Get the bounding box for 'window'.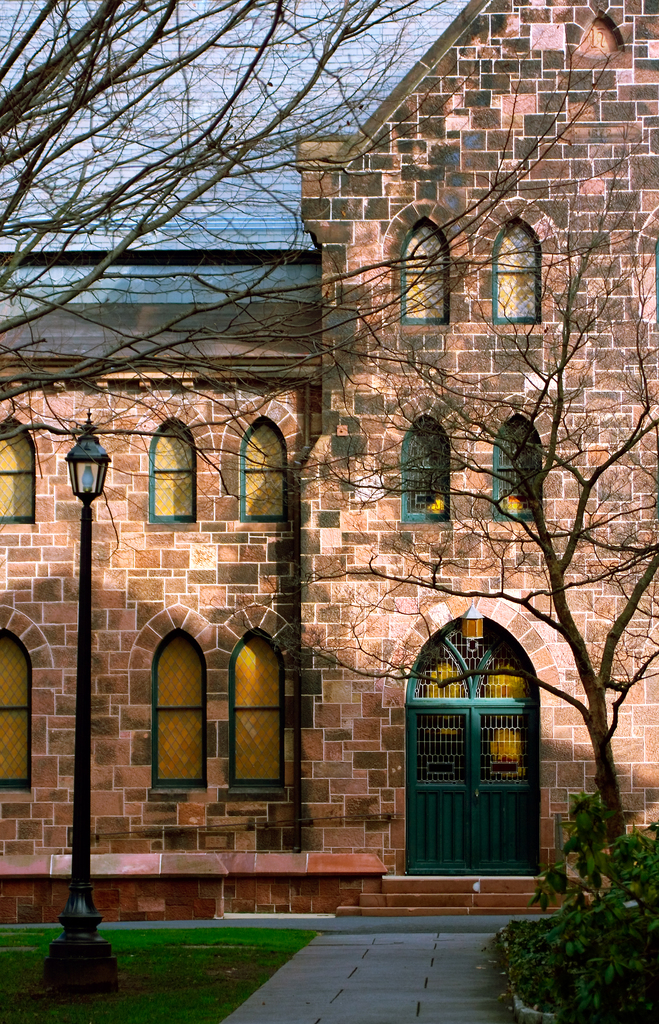
detection(395, 225, 444, 323).
